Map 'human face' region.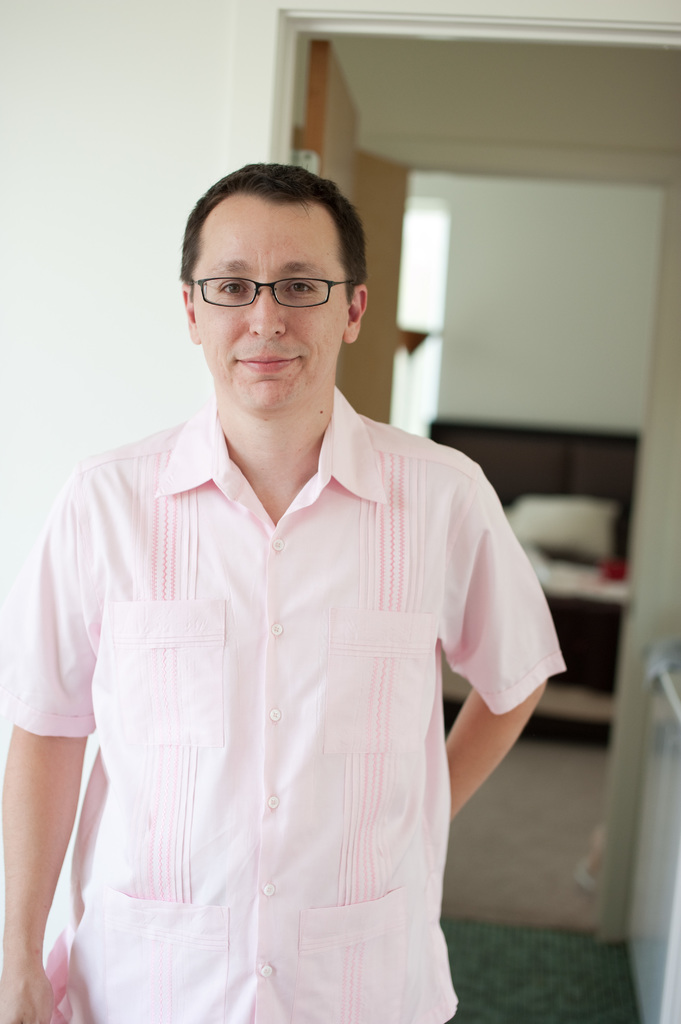
Mapped to BBox(175, 204, 343, 399).
